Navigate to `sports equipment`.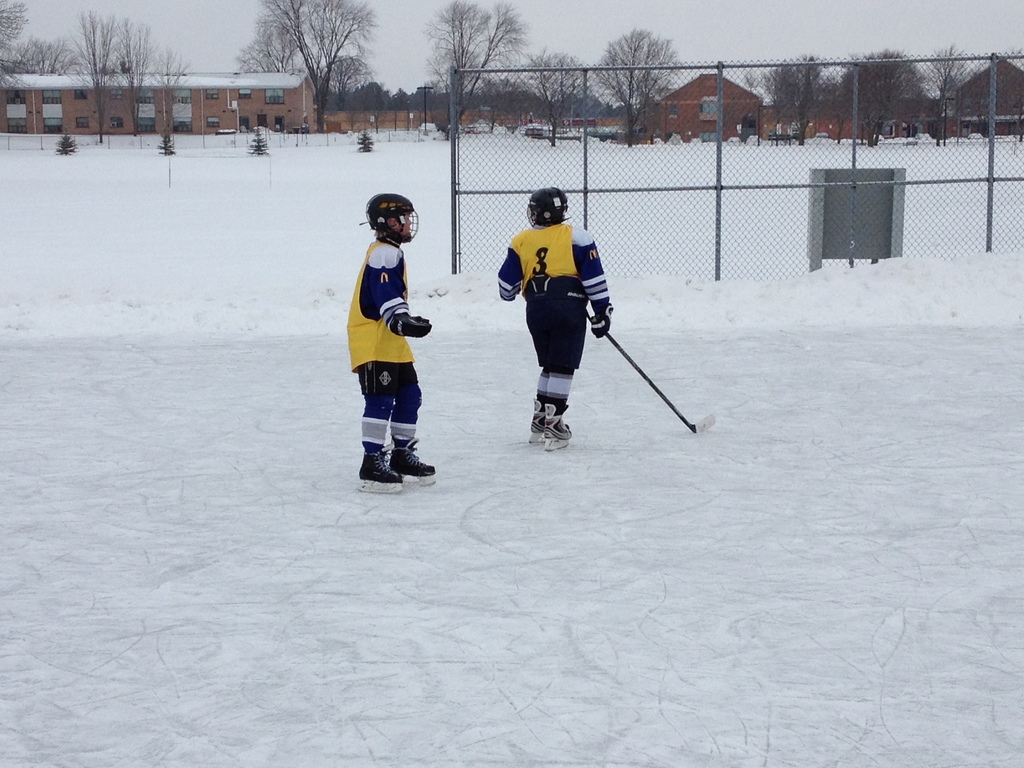
Navigation target: [588, 301, 614, 337].
